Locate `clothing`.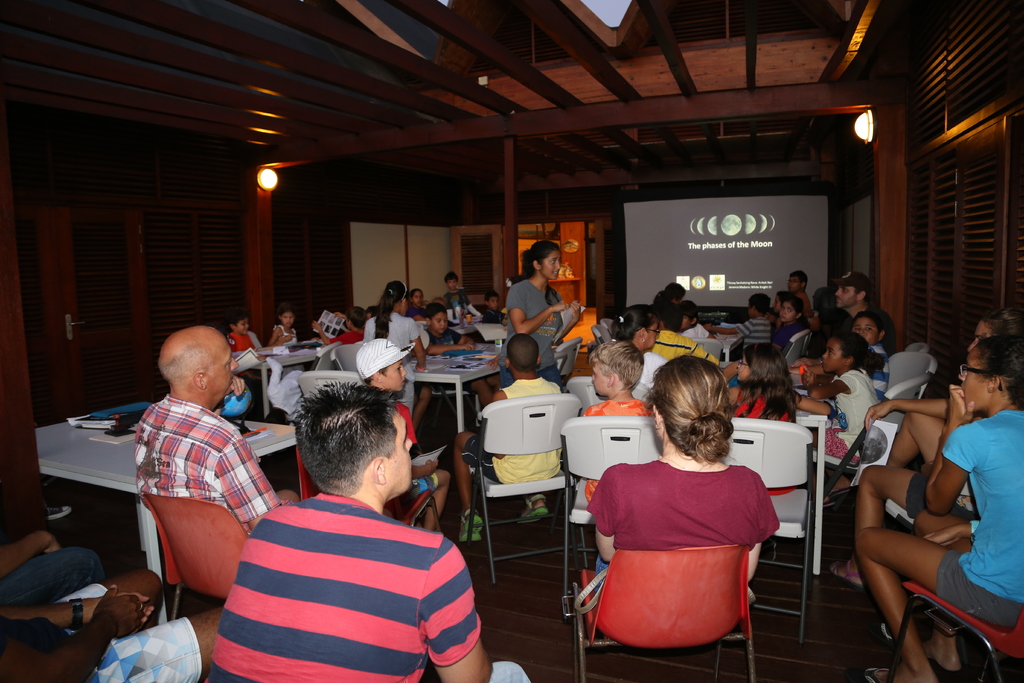
Bounding box: l=360, t=309, r=423, b=361.
